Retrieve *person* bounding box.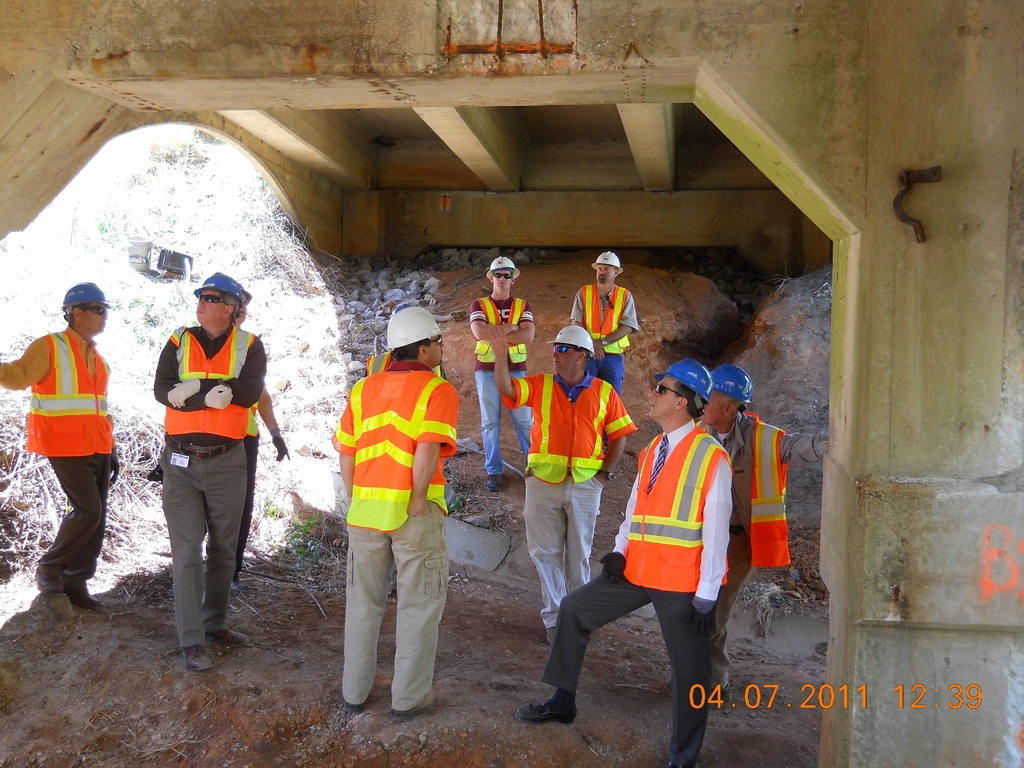
Bounding box: Rect(695, 366, 830, 702).
